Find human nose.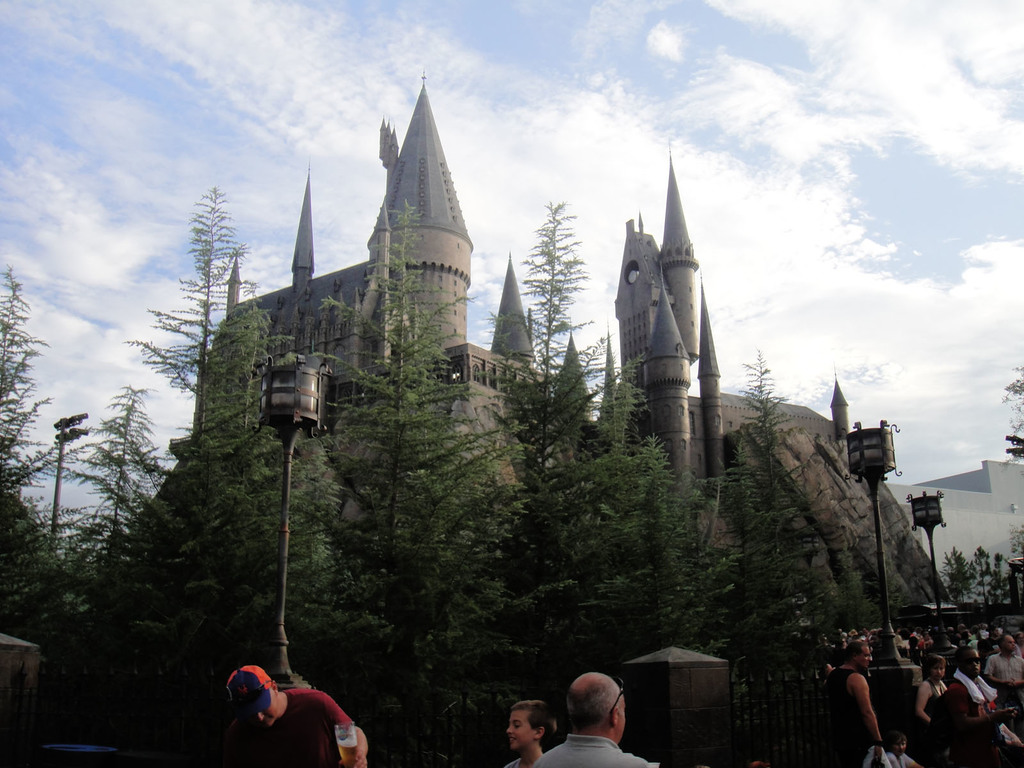
(x1=866, y1=657, x2=871, y2=661).
